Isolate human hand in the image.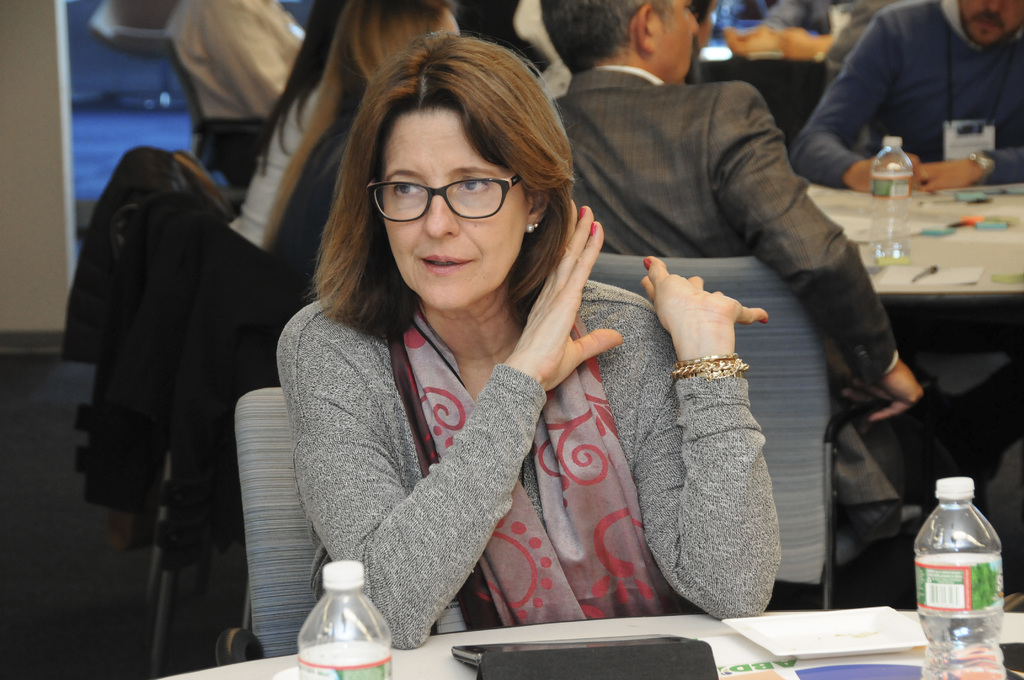
Isolated region: {"left": 842, "top": 355, "right": 924, "bottom": 421}.
